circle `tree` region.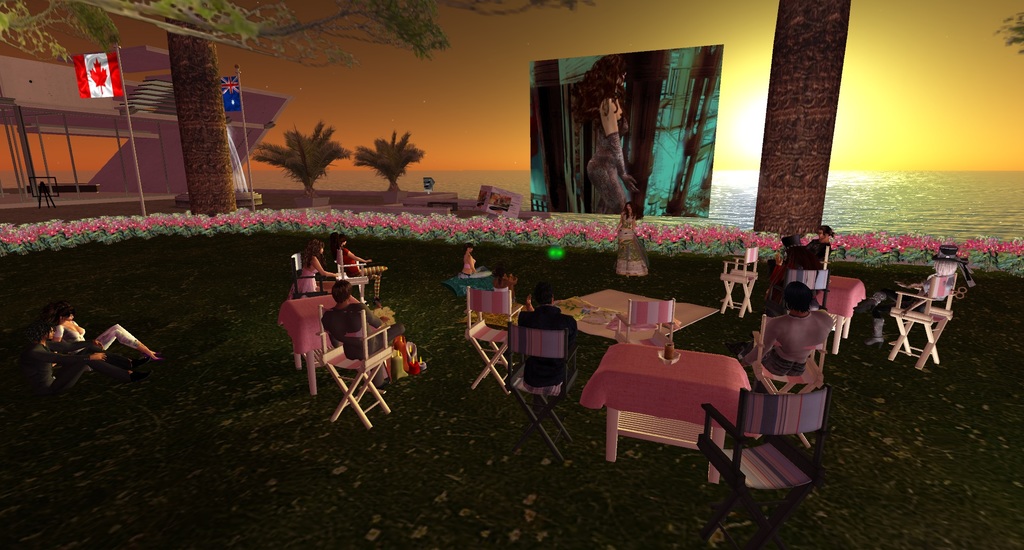
Region: <box>995,8,1023,58</box>.
